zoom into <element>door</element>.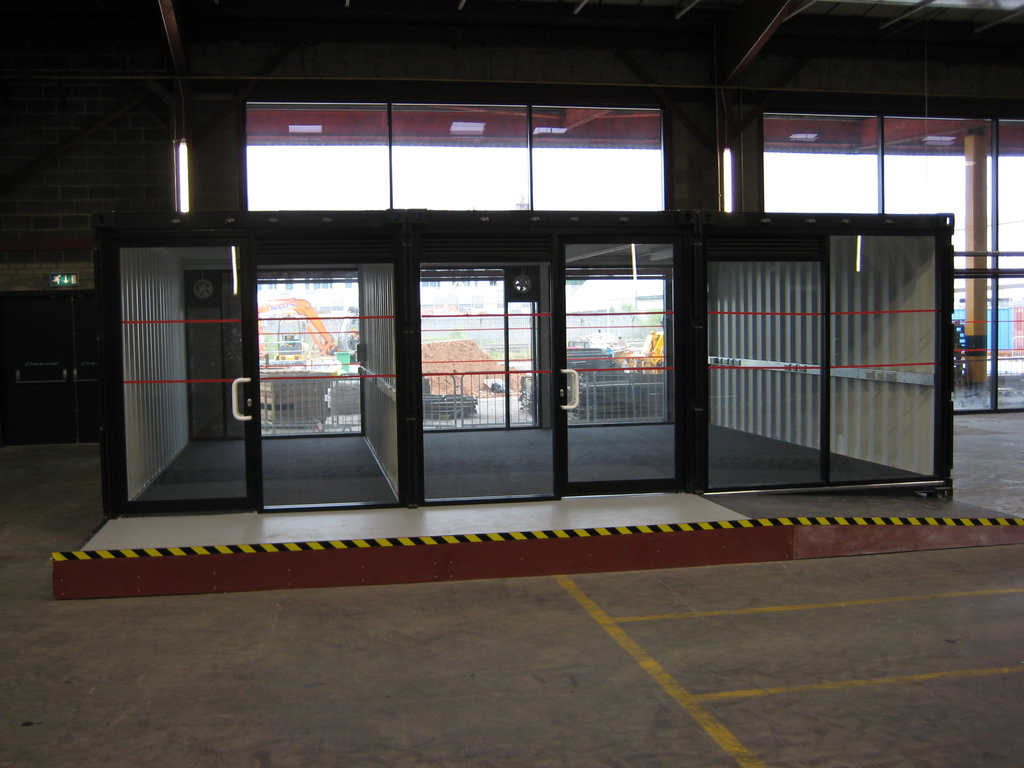
Zoom target: (x1=112, y1=227, x2=412, y2=509).
